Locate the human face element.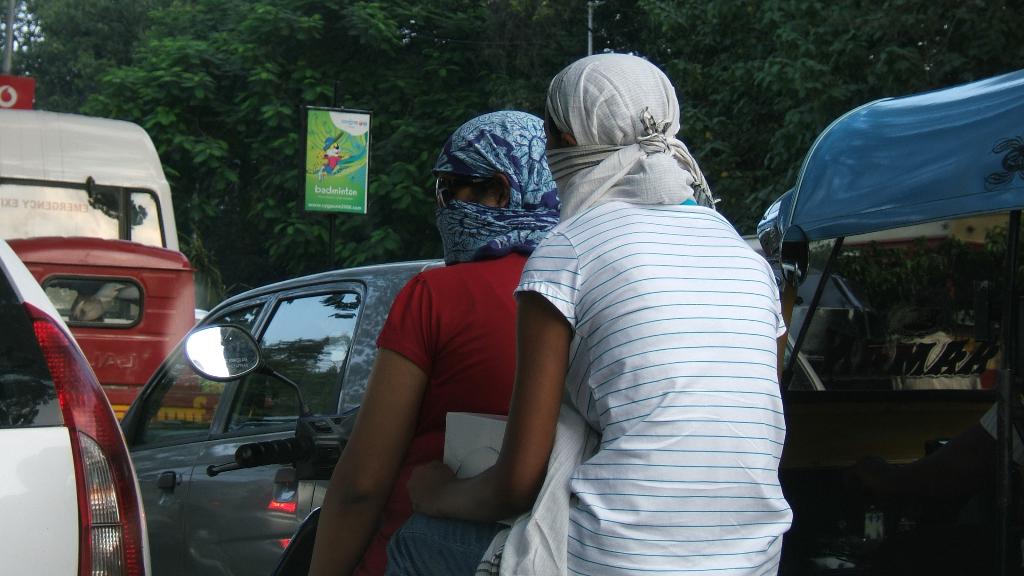
Element bbox: {"left": 545, "top": 109, "right": 573, "bottom": 152}.
